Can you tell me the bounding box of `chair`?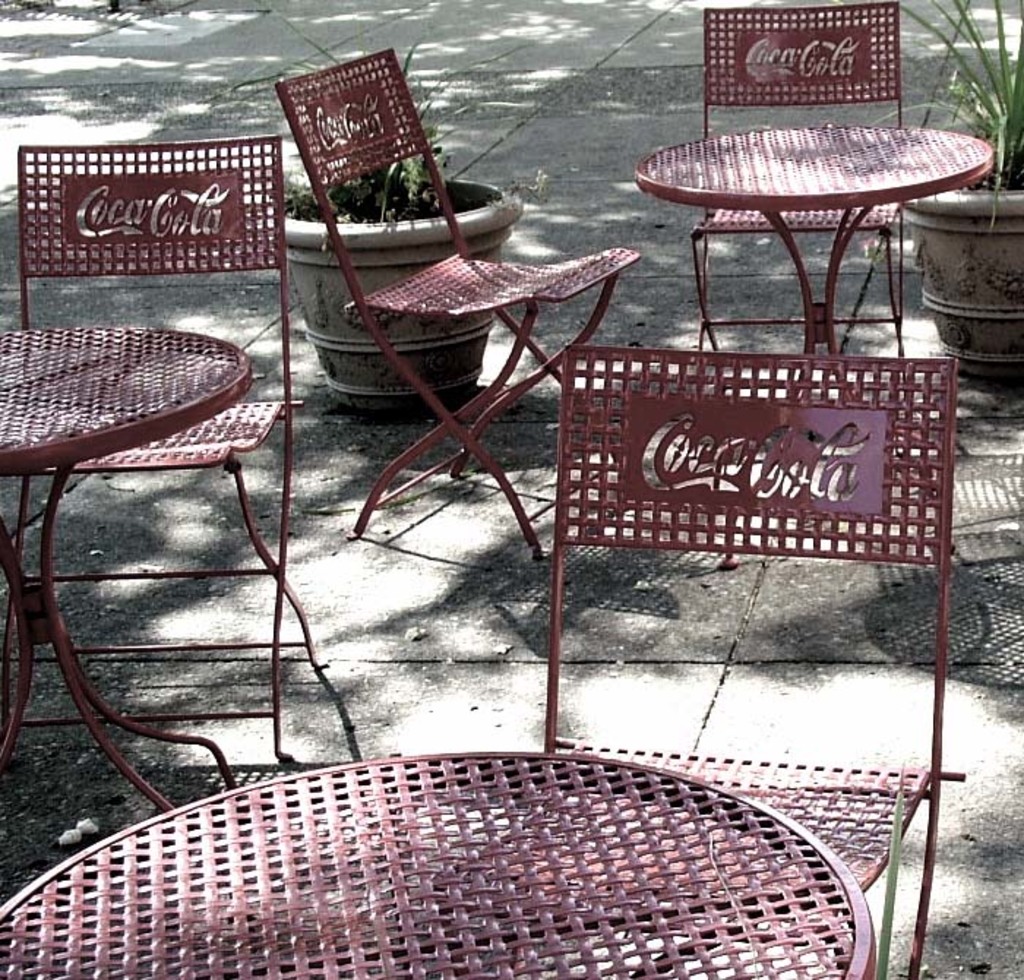
534, 351, 964, 979.
